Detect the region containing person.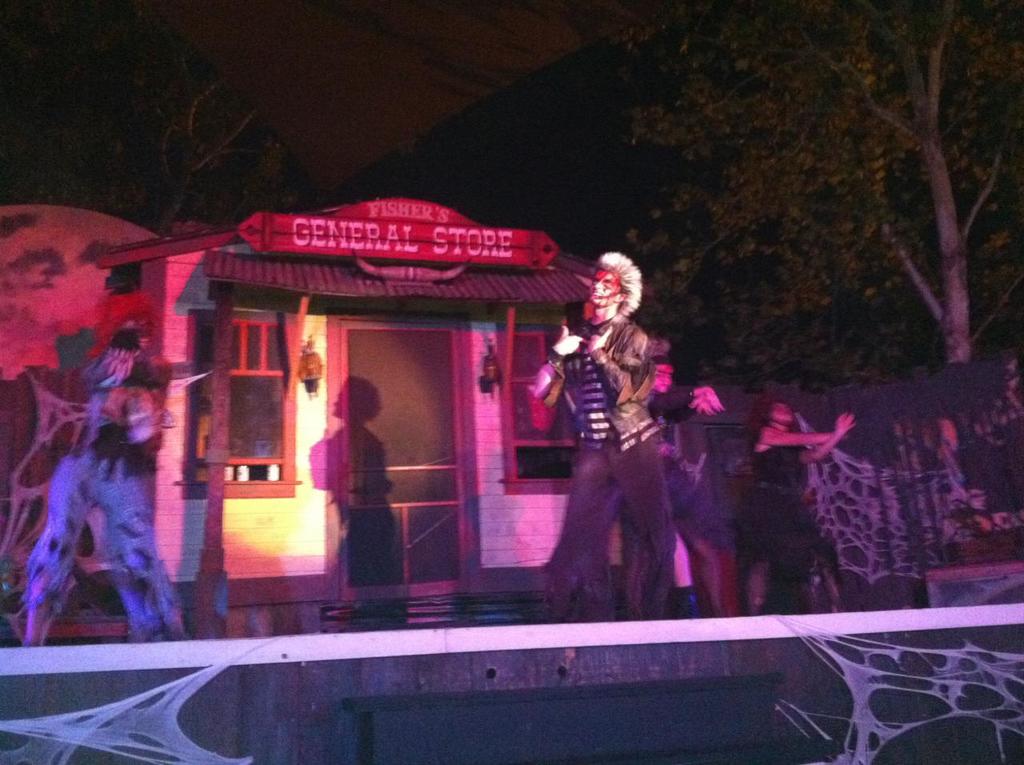
box(735, 385, 858, 614).
